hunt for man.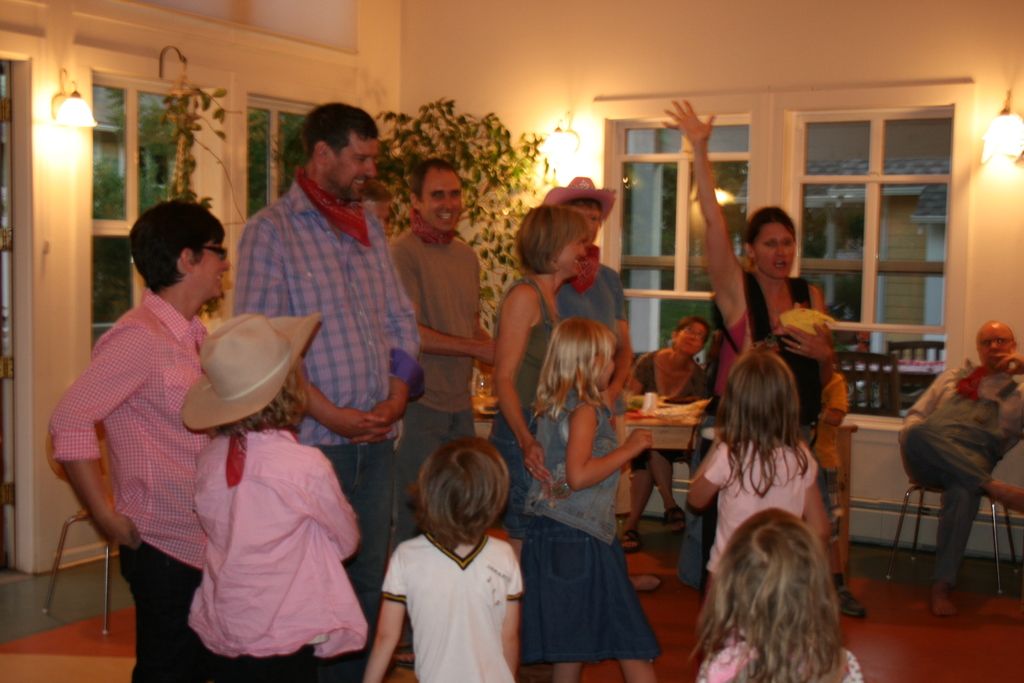
Hunted down at region(356, 179, 392, 242).
